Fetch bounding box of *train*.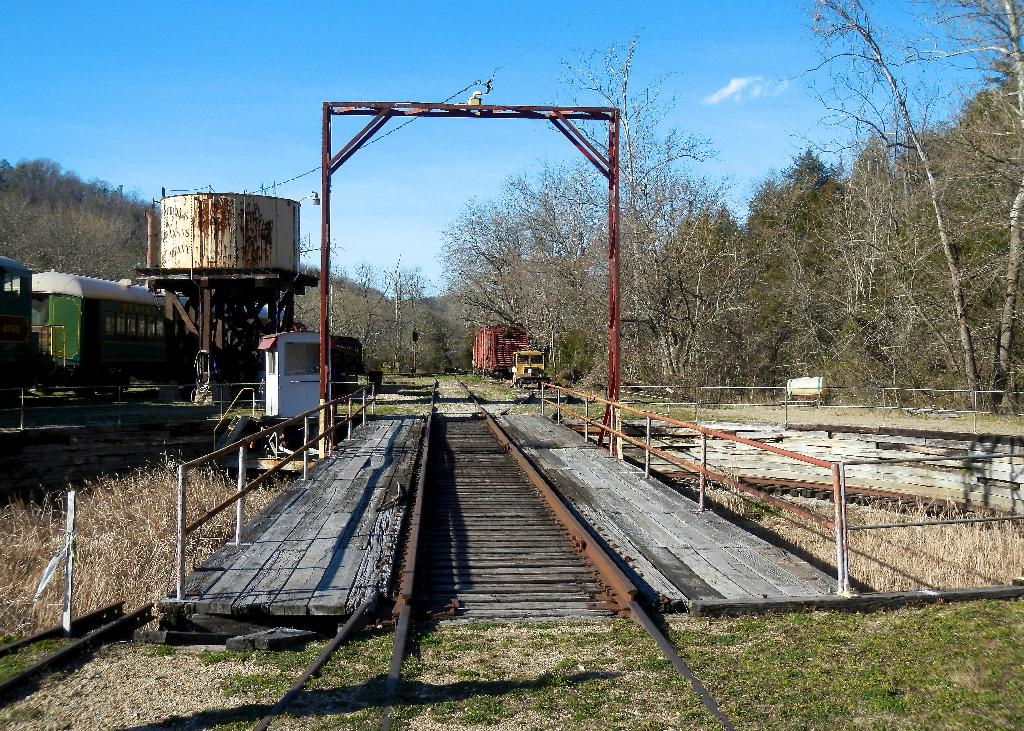
Bbox: Rect(0, 250, 200, 407).
